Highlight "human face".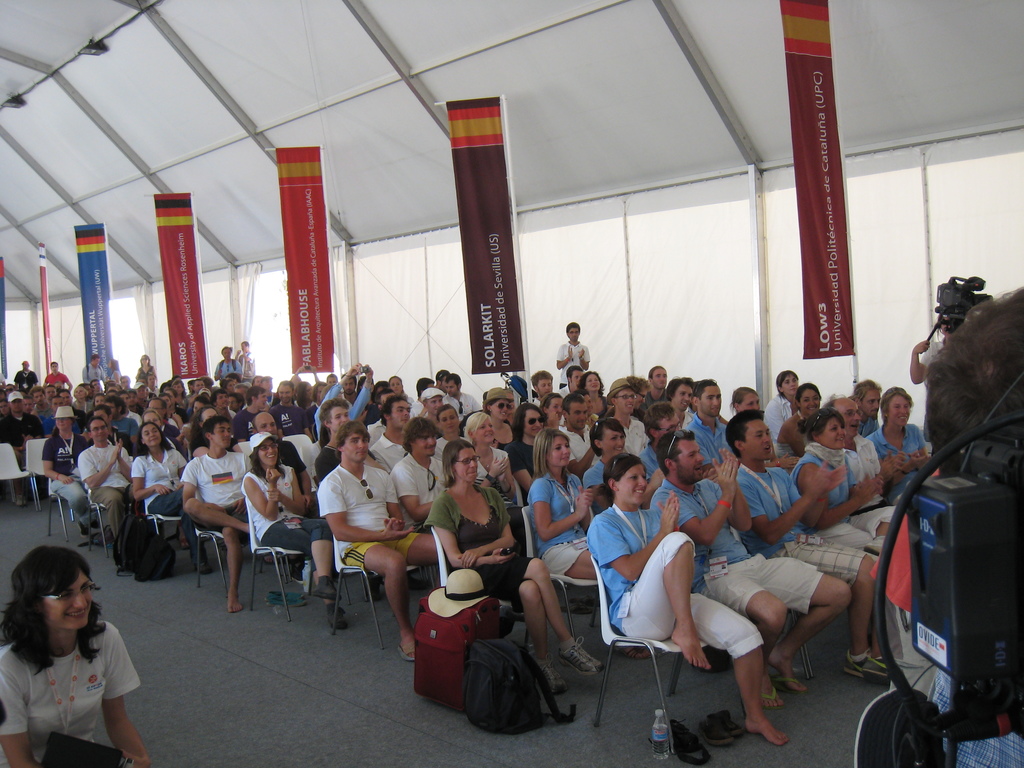
Highlighted region: {"x1": 566, "y1": 398, "x2": 589, "y2": 431}.
